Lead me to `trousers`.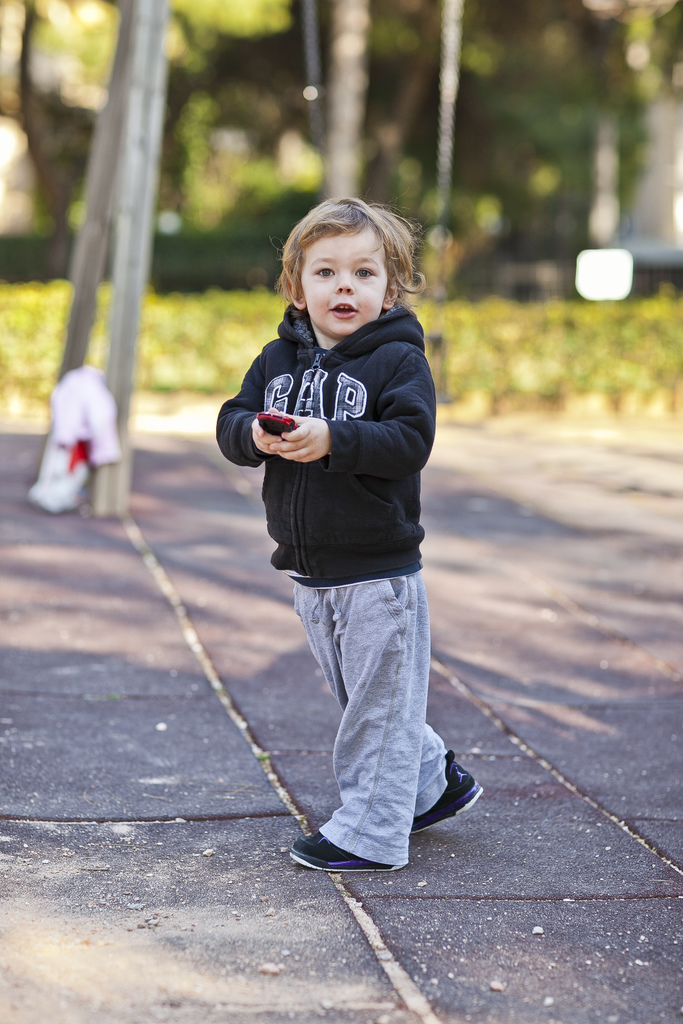
Lead to x1=291 y1=559 x2=446 y2=864.
